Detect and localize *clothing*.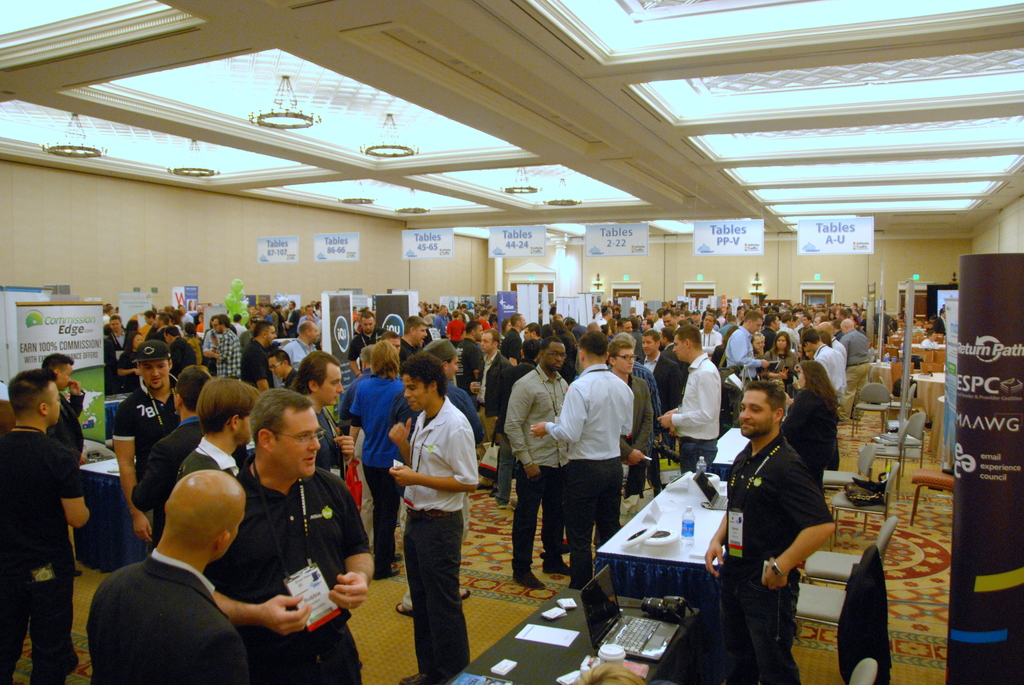
Localized at (721,431,832,679).
